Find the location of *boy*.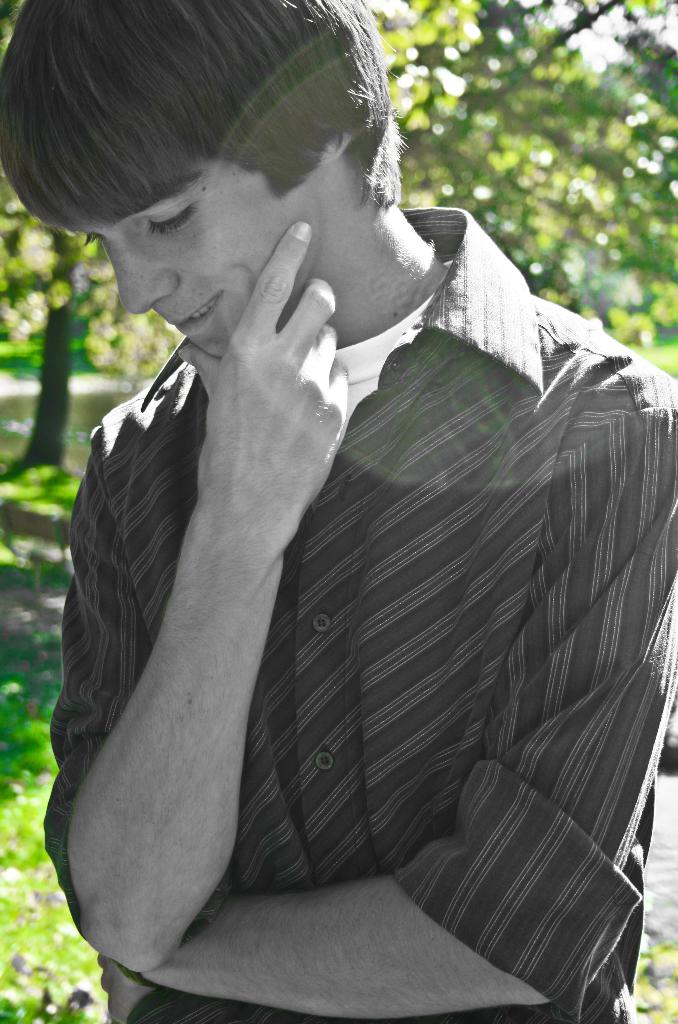
Location: select_region(0, 0, 669, 1023).
